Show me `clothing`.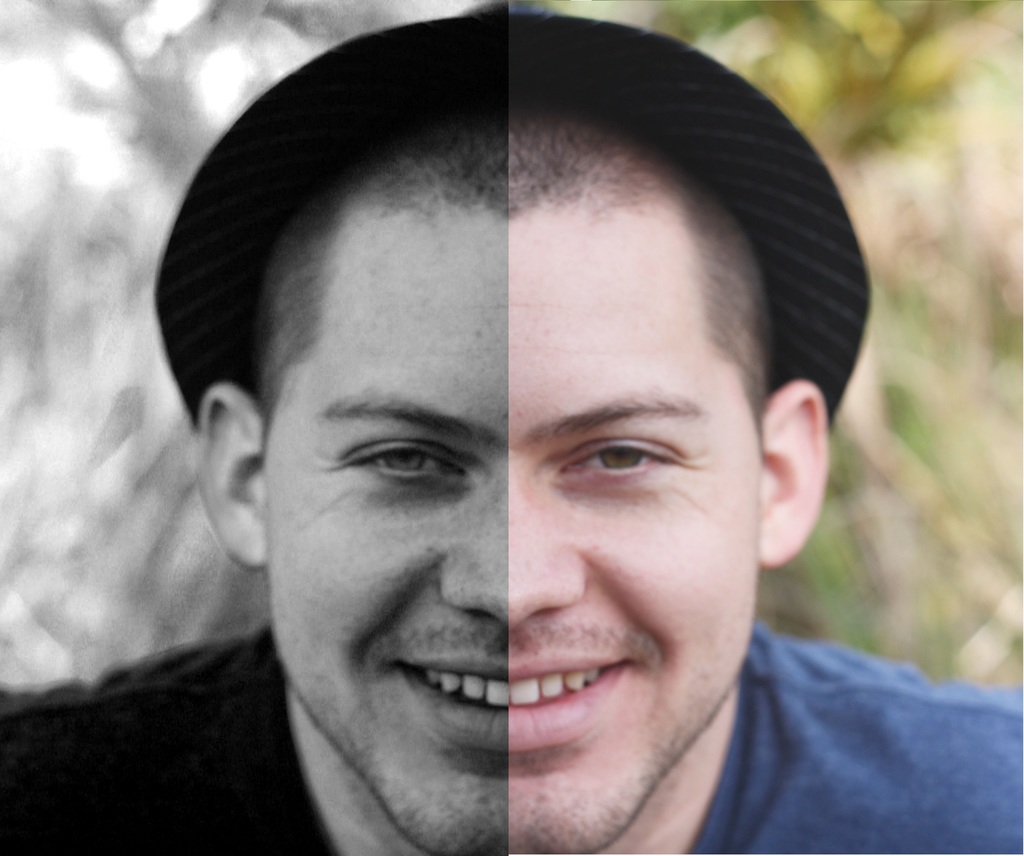
`clothing` is here: {"left": 0, "top": 625, "right": 1023, "bottom": 855}.
